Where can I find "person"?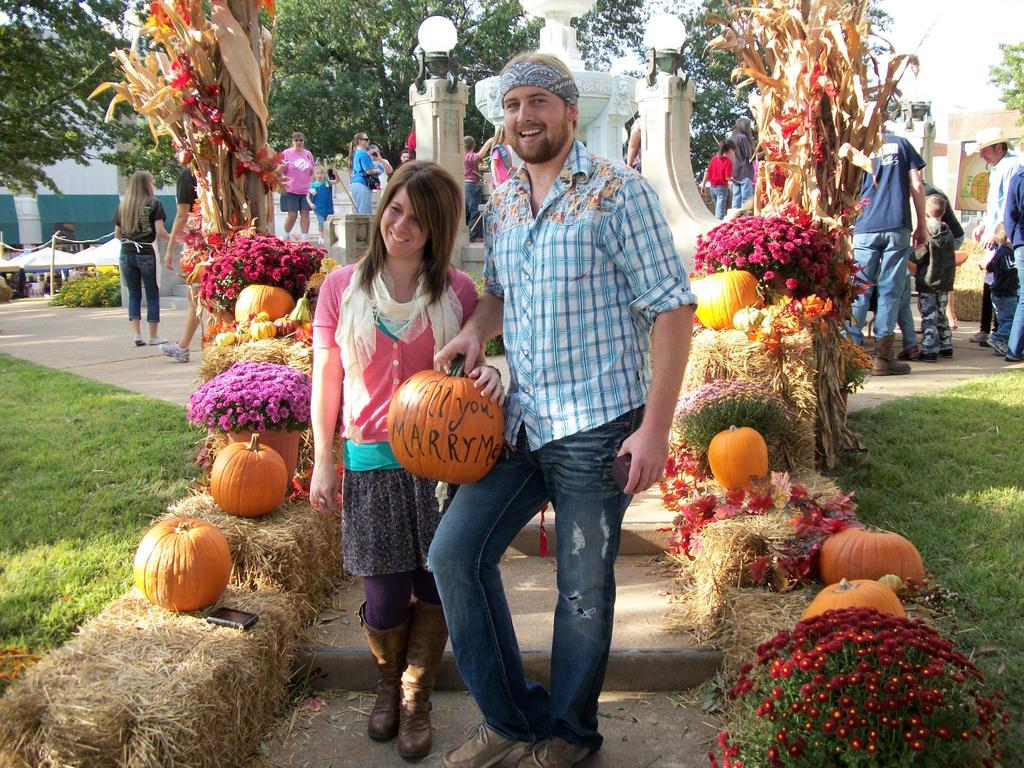
You can find it at box=[493, 125, 518, 184].
